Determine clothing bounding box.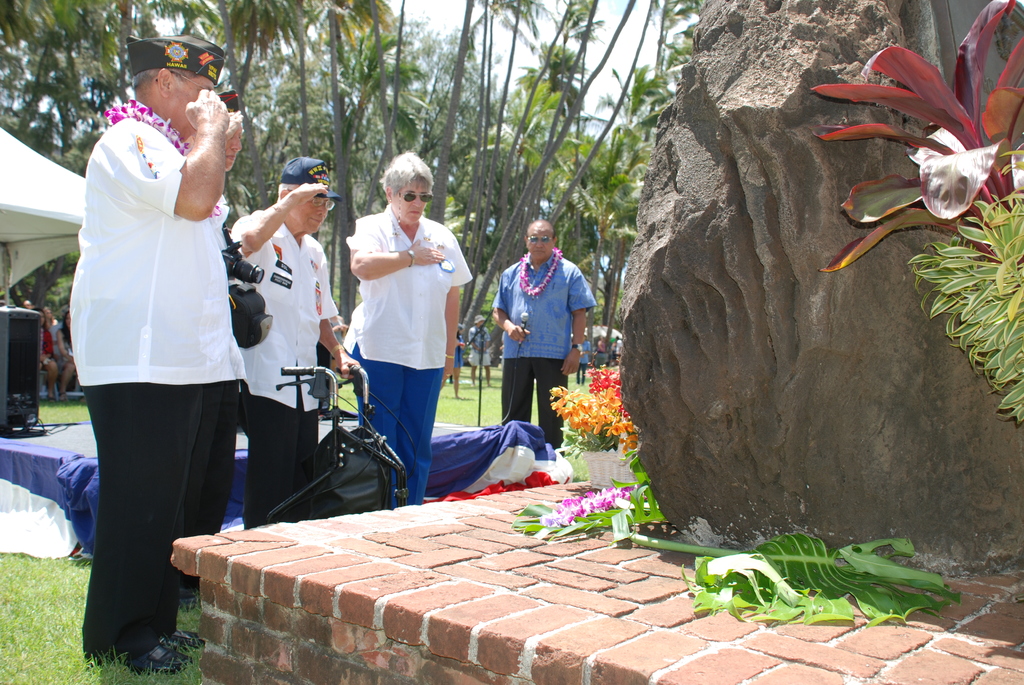
Determined: x1=68 y1=119 x2=250 y2=656.
